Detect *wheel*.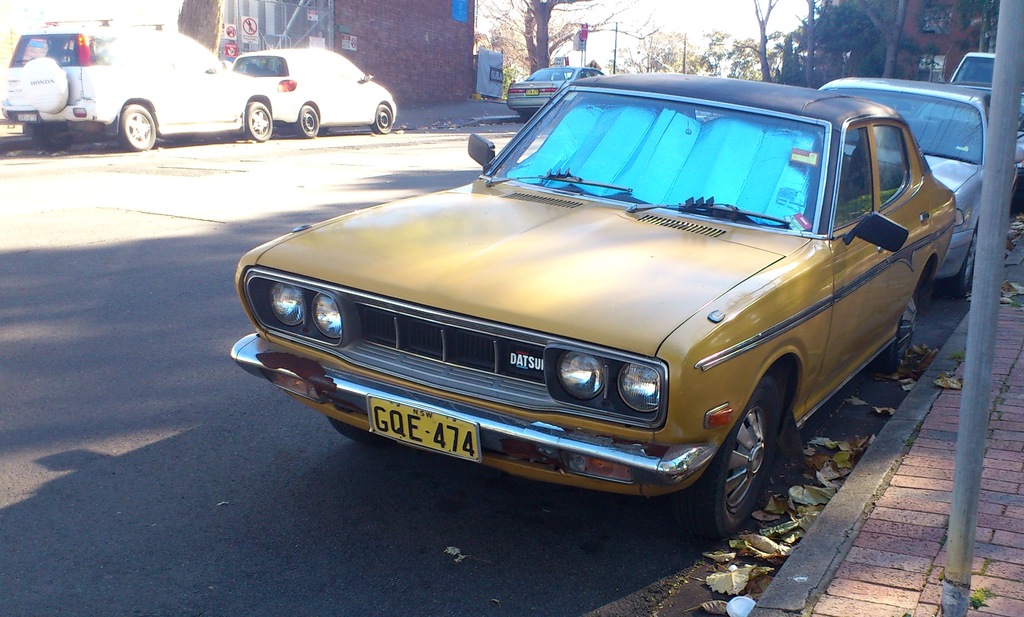
Detected at x1=324 y1=415 x2=390 y2=447.
